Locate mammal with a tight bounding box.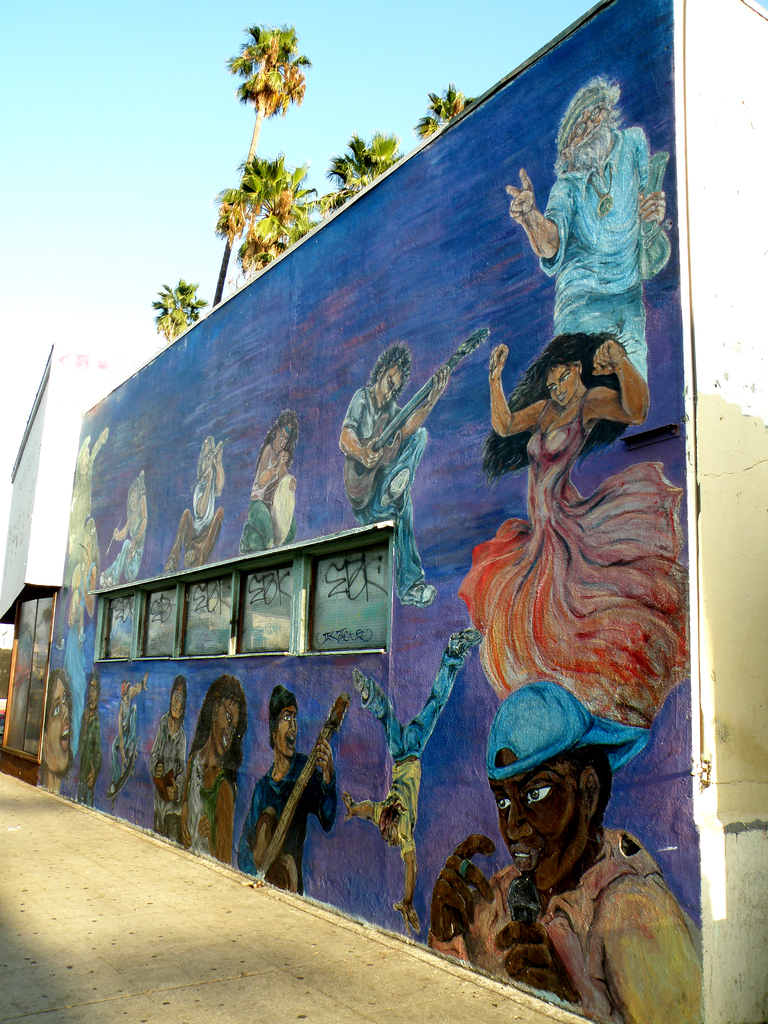
crop(428, 691, 716, 1009).
